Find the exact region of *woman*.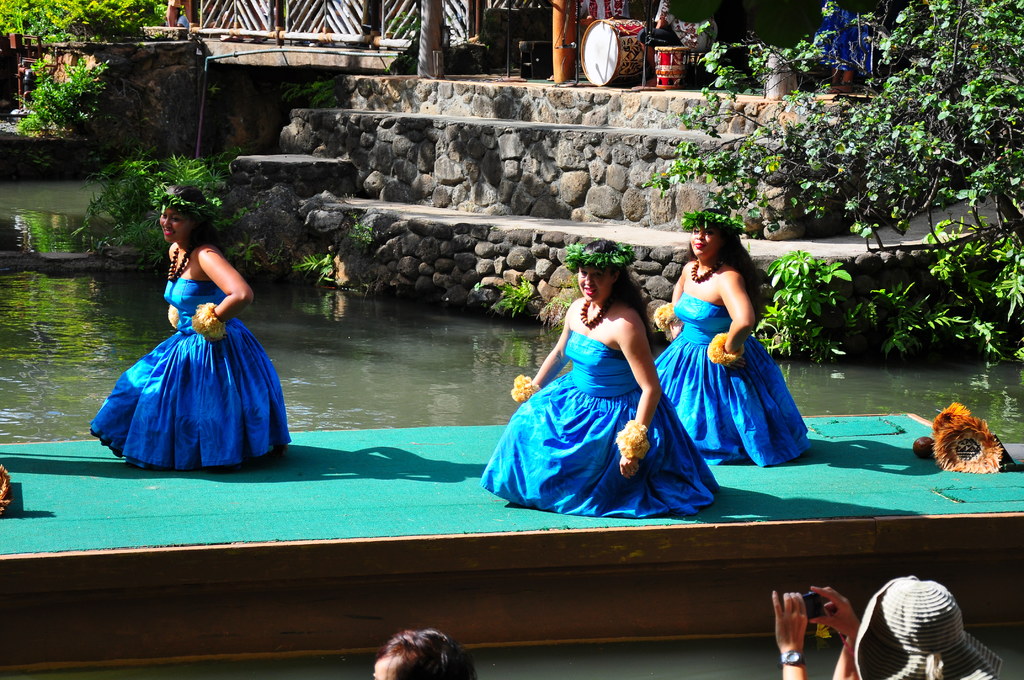
Exact region: x1=501, y1=257, x2=701, y2=513.
